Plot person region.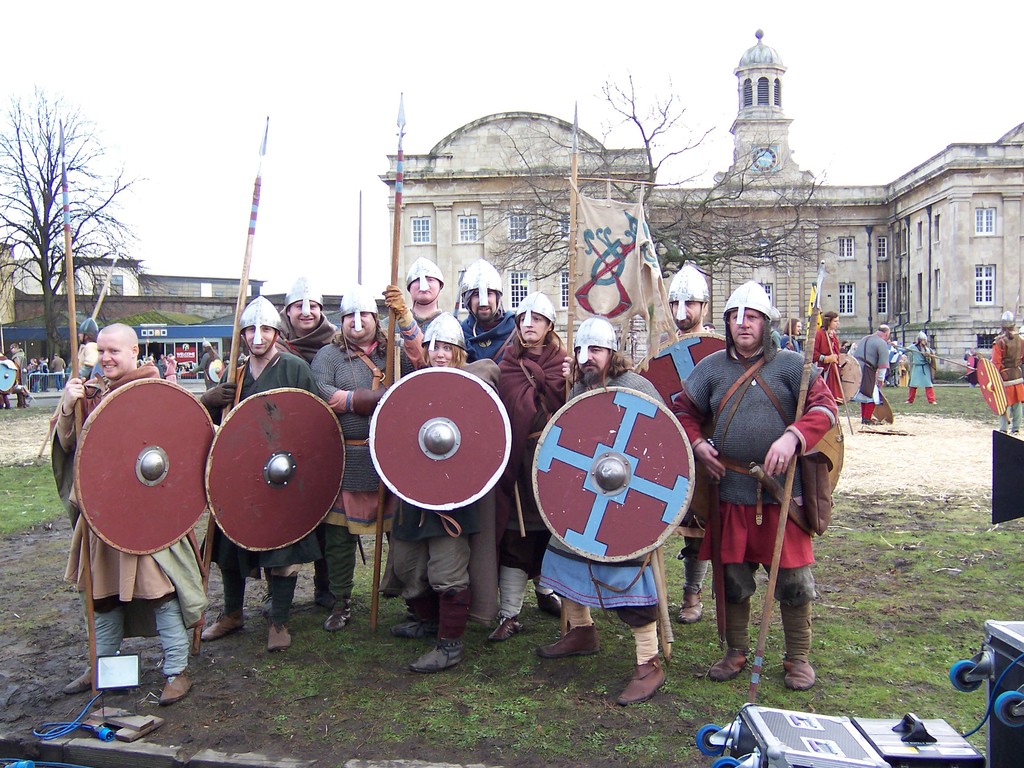
Plotted at box(964, 348, 979, 387).
